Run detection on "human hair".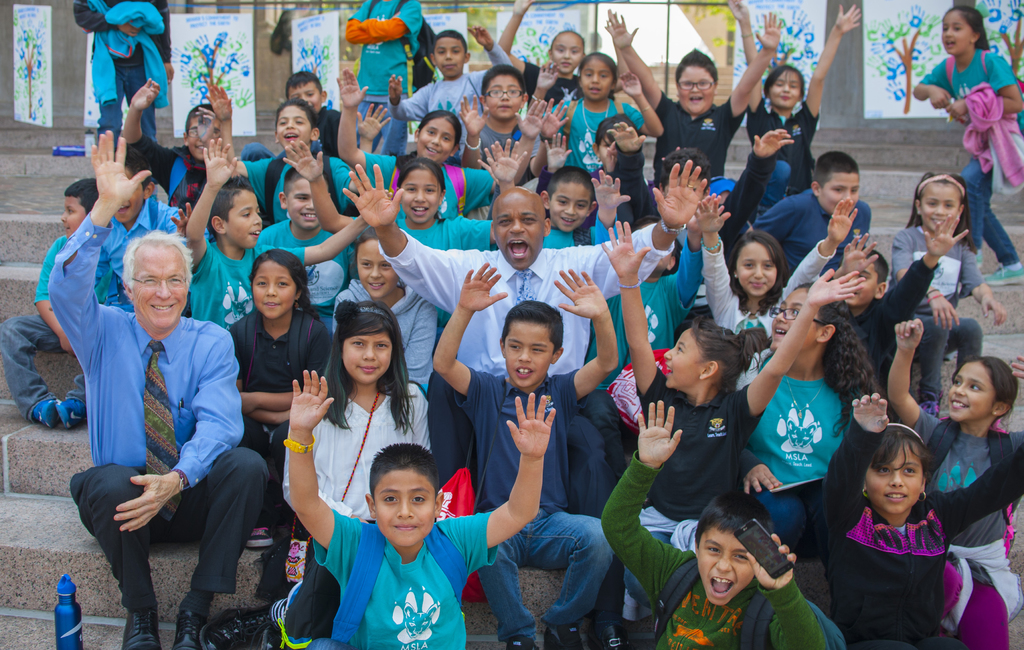
Result: BBox(730, 228, 790, 311).
